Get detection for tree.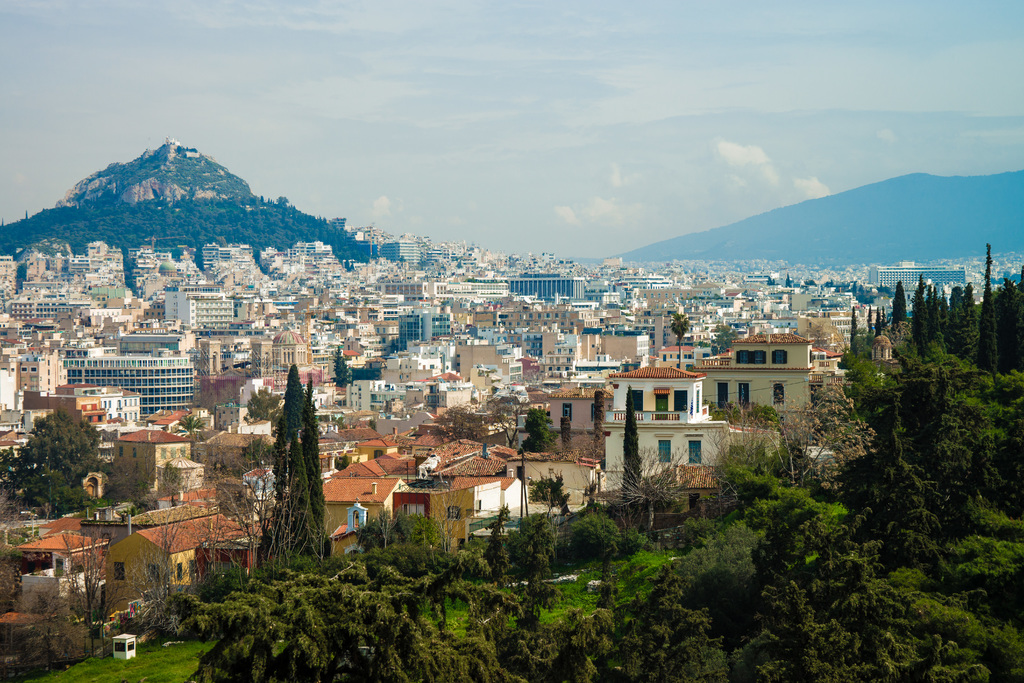
Detection: select_region(236, 436, 276, 469).
